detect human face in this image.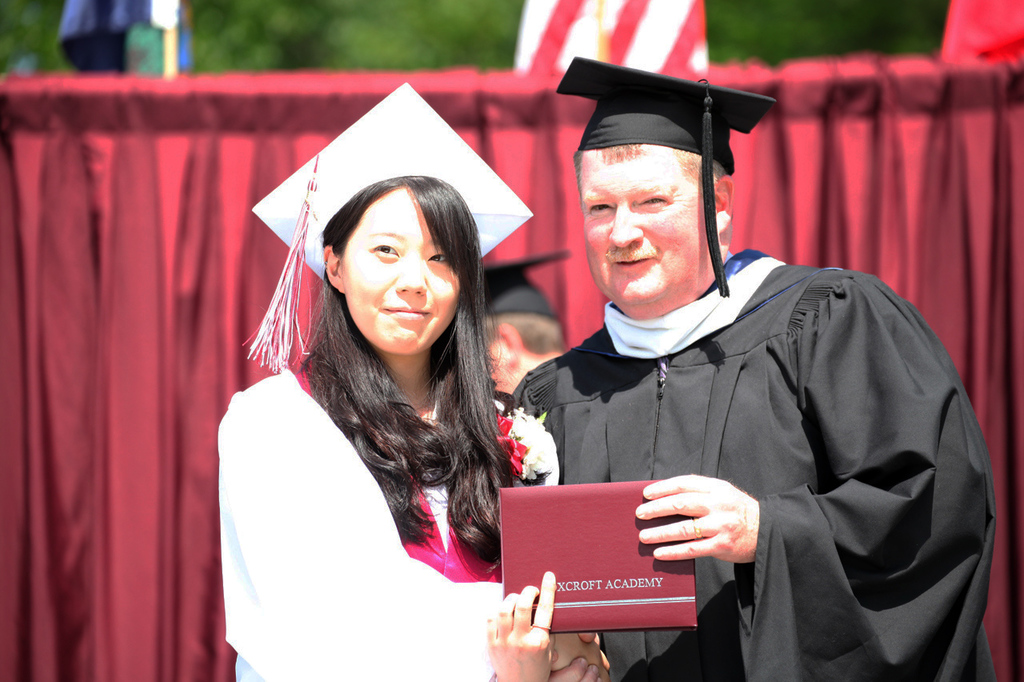
Detection: pyautogui.locateOnScreen(582, 146, 706, 311).
